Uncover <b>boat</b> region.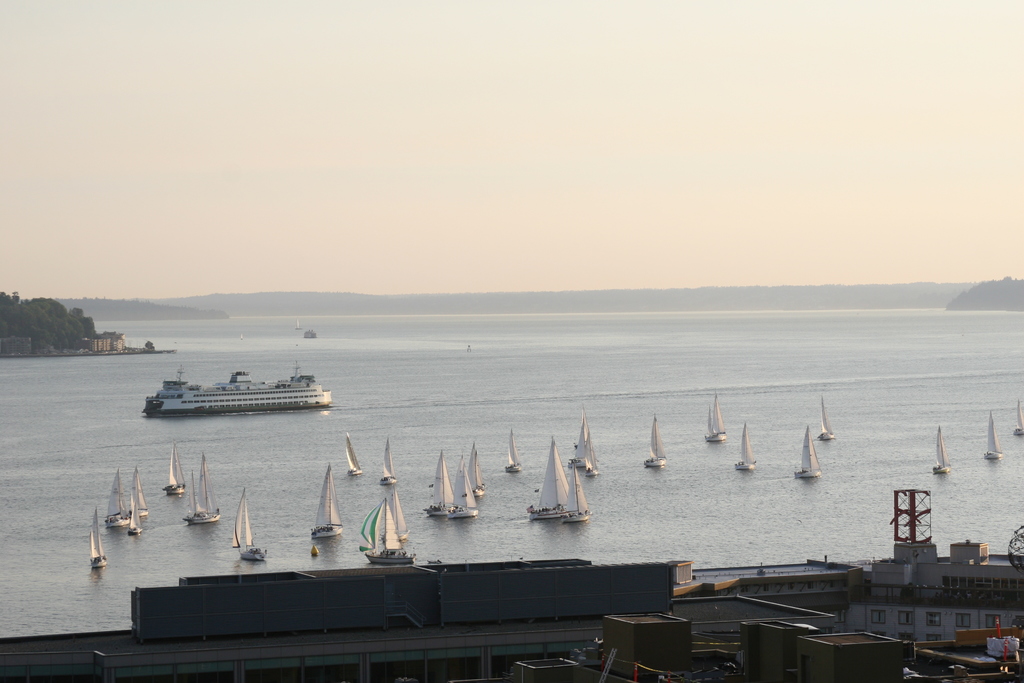
Uncovered: rect(567, 421, 588, 472).
